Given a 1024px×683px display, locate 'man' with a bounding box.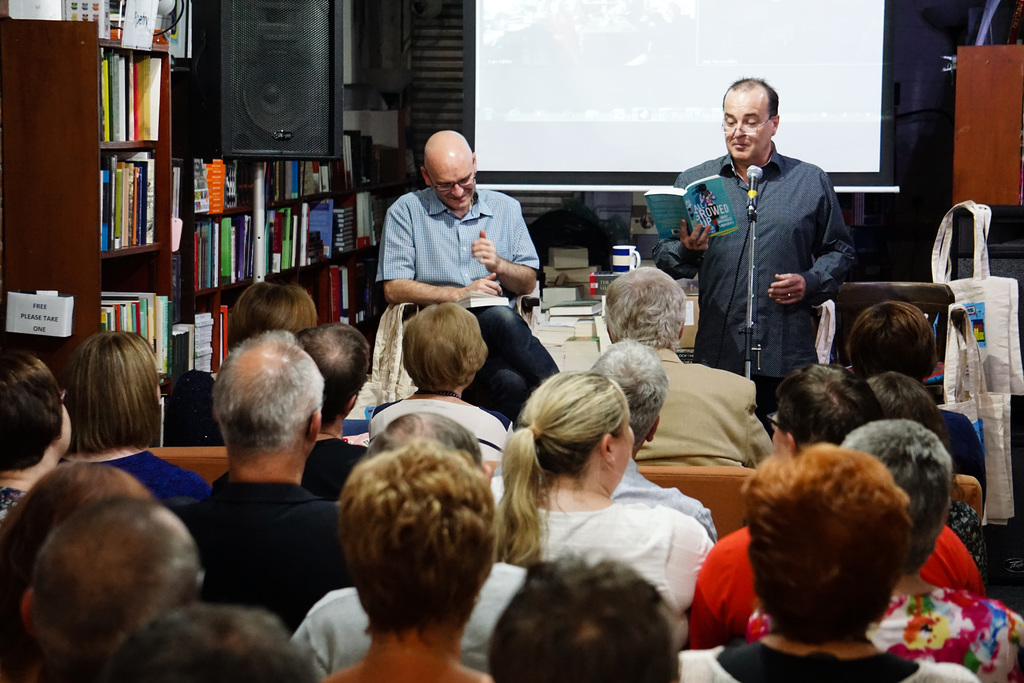
Located: 605/267/774/468.
